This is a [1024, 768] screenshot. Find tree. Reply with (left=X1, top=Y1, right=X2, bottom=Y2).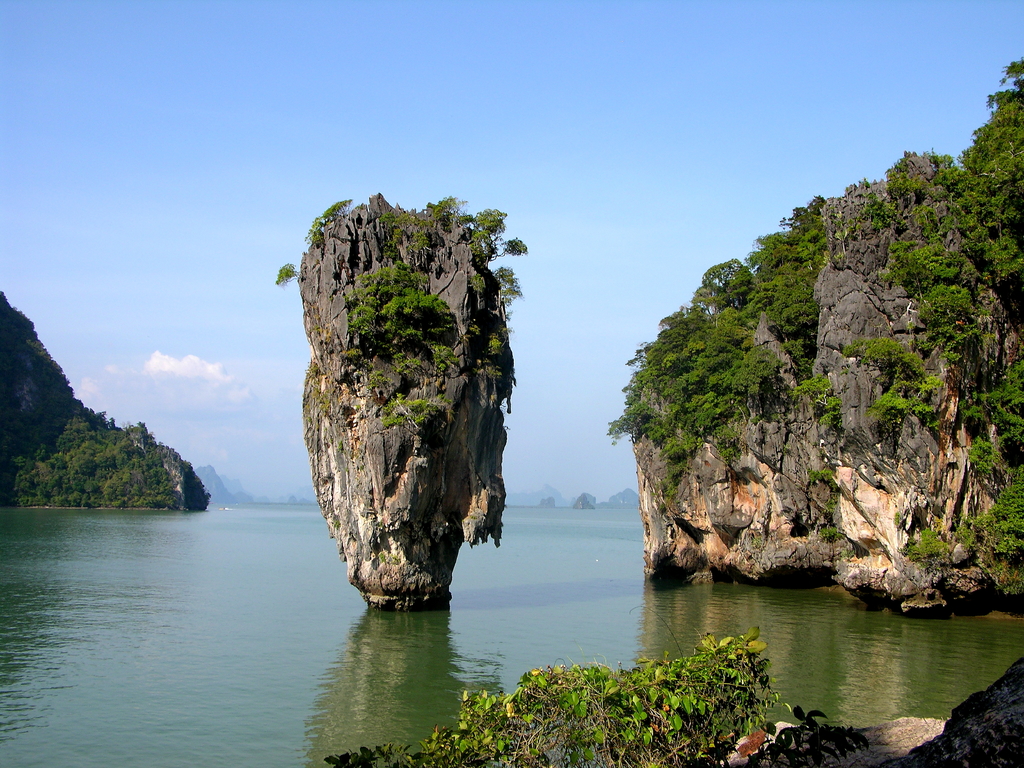
(left=490, top=243, right=522, bottom=257).
